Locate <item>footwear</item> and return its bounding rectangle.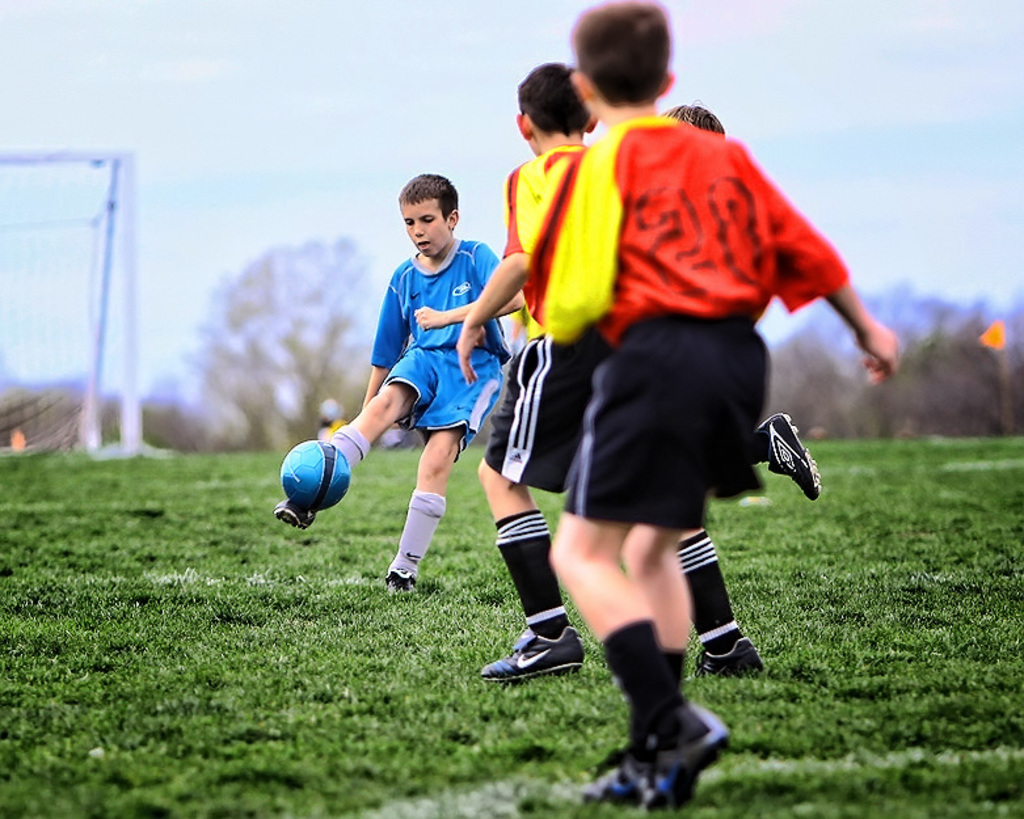
bbox=[758, 410, 822, 502].
